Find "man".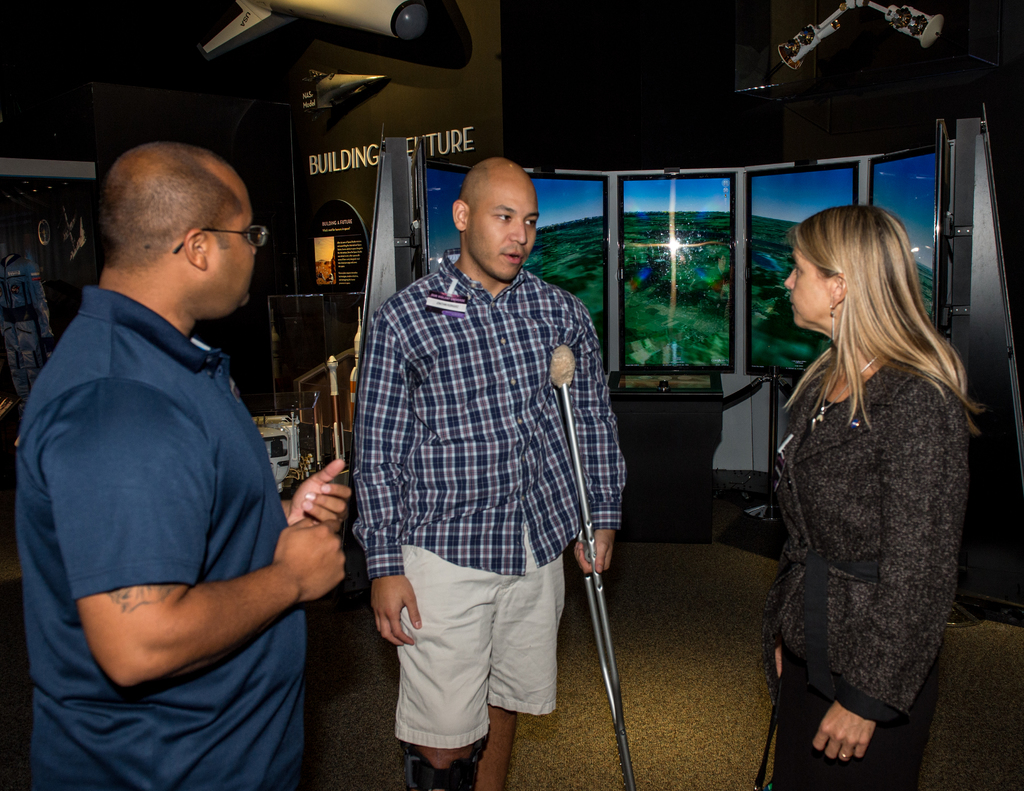
(x1=362, y1=155, x2=622, y2=790).
